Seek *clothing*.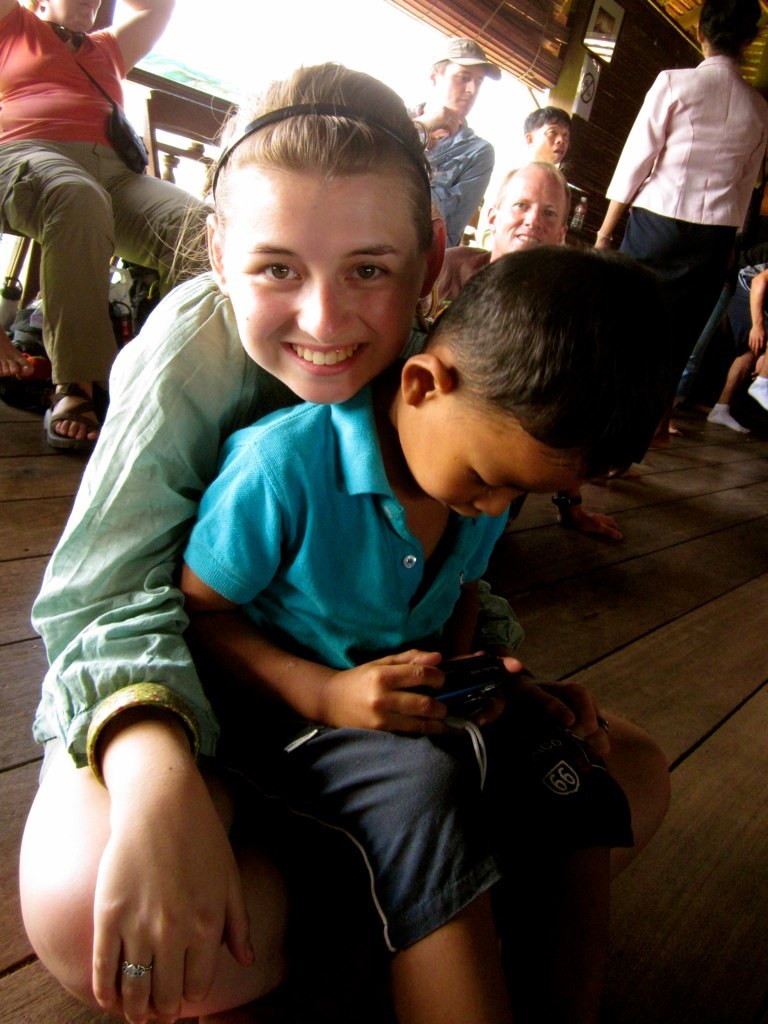
(x1=416, y1=99, x2=501, y2=251).
